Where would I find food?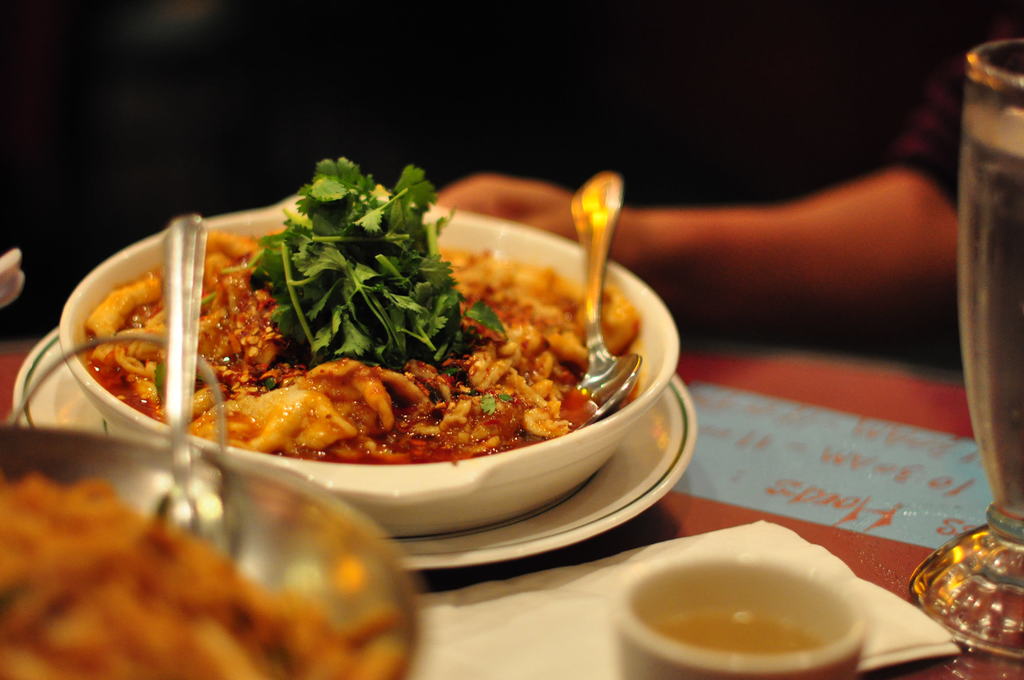
At 0,469,405,679.
